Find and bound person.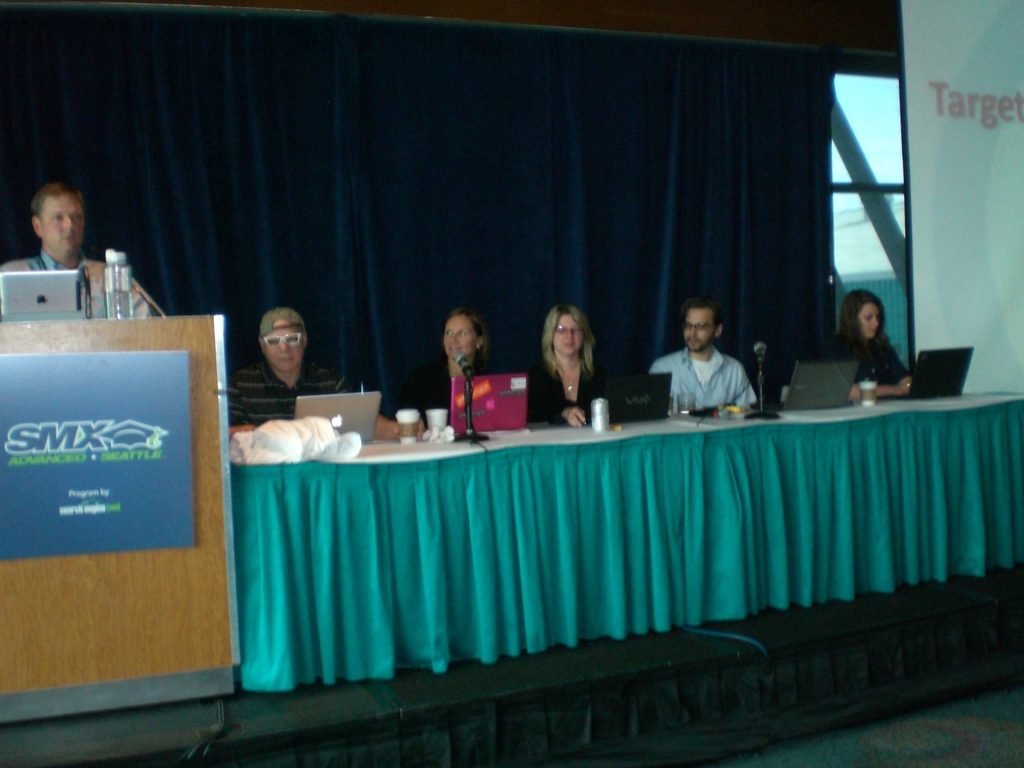
Bound: select_region(227, 311, 417, 437).
